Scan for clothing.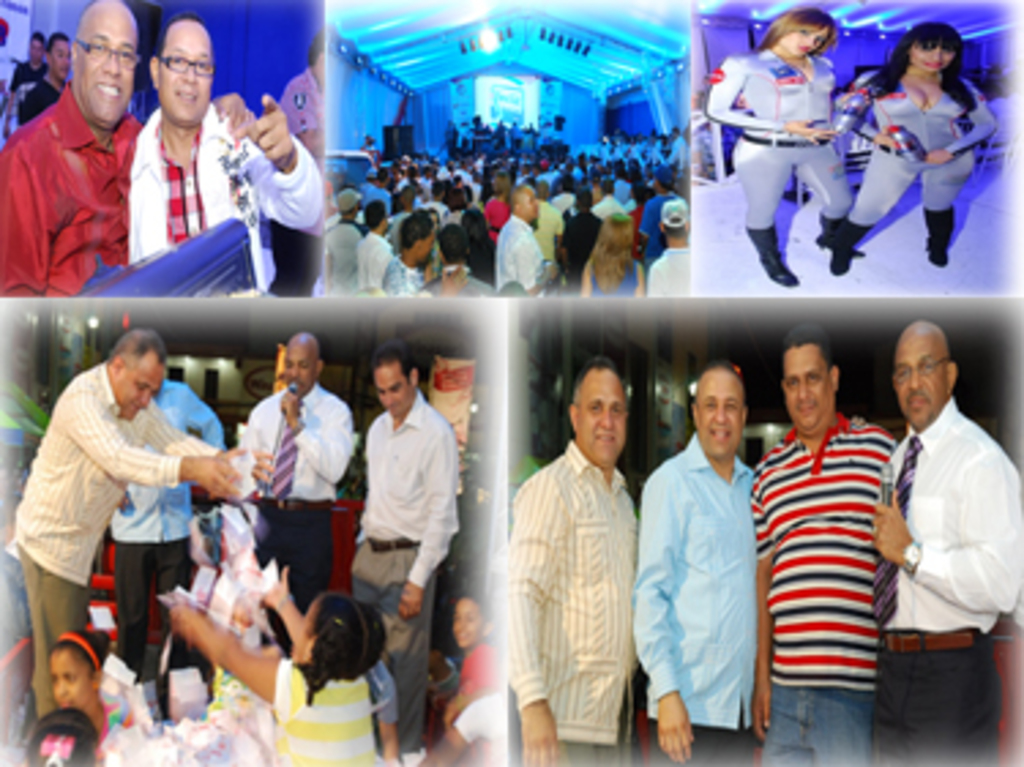
Scan result: Rect(877, 399, 1016, 764).
